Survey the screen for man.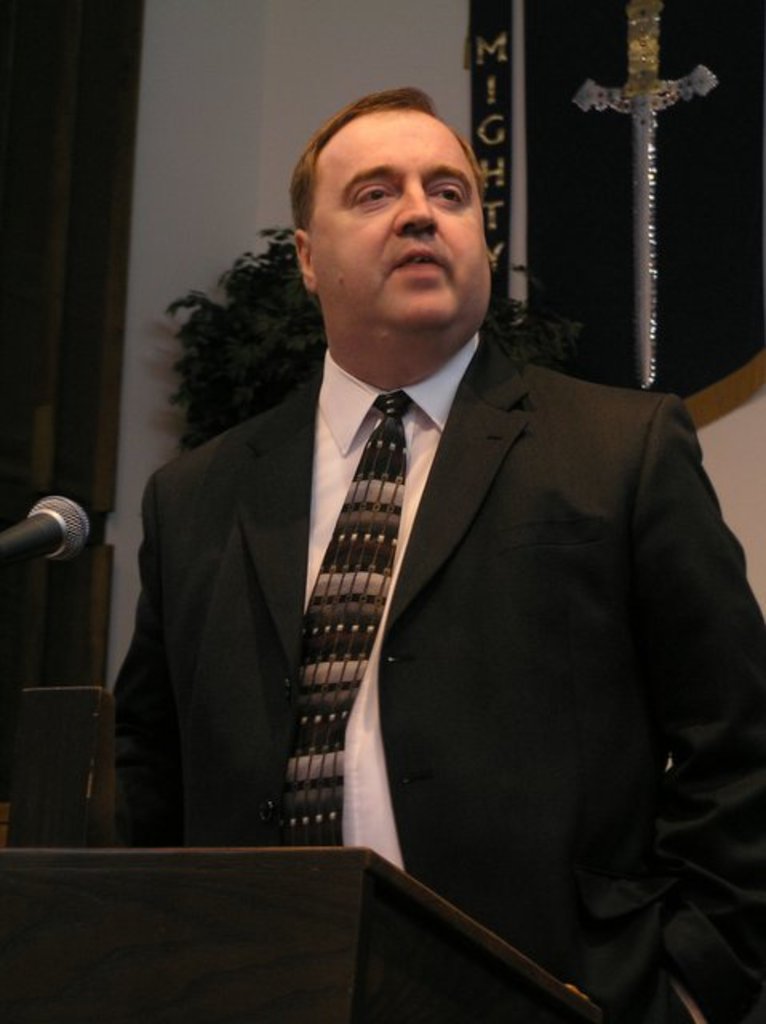
Survey found: (117,104,747,954).
